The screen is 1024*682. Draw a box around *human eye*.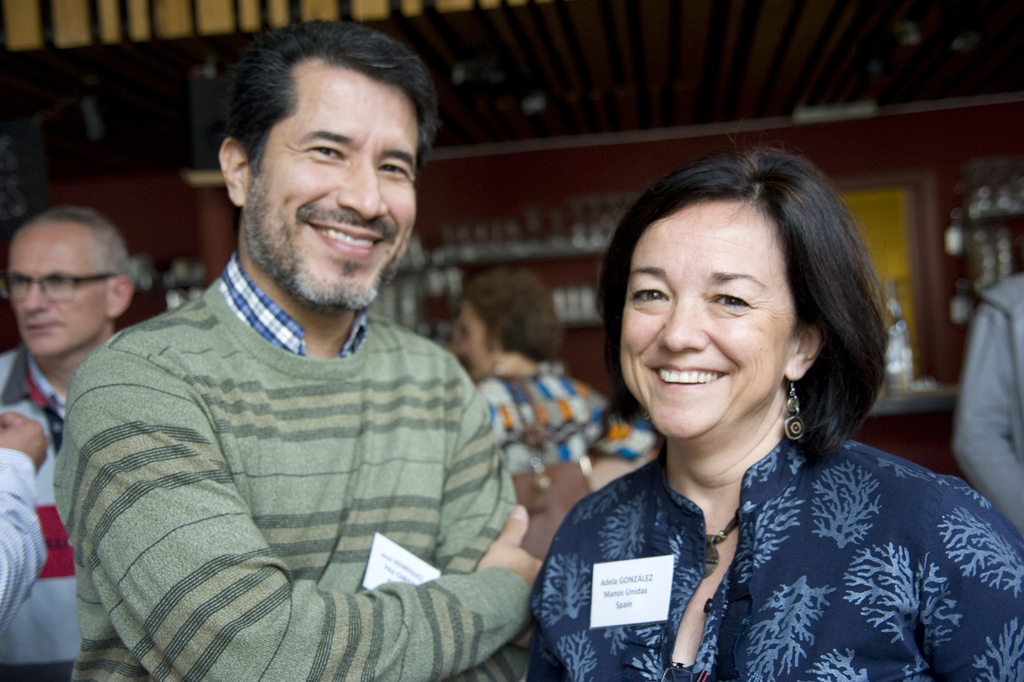
bbox(703, 285, 751, 312).
